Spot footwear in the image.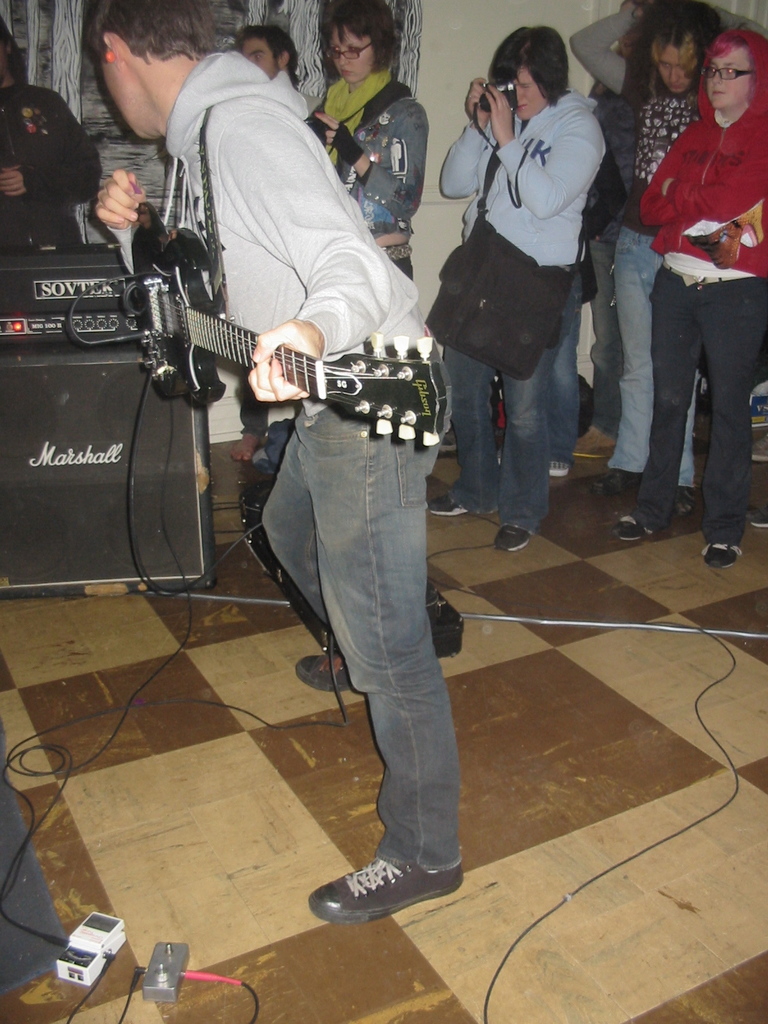
footwear found at BBox(550, 455, 577, 476).
